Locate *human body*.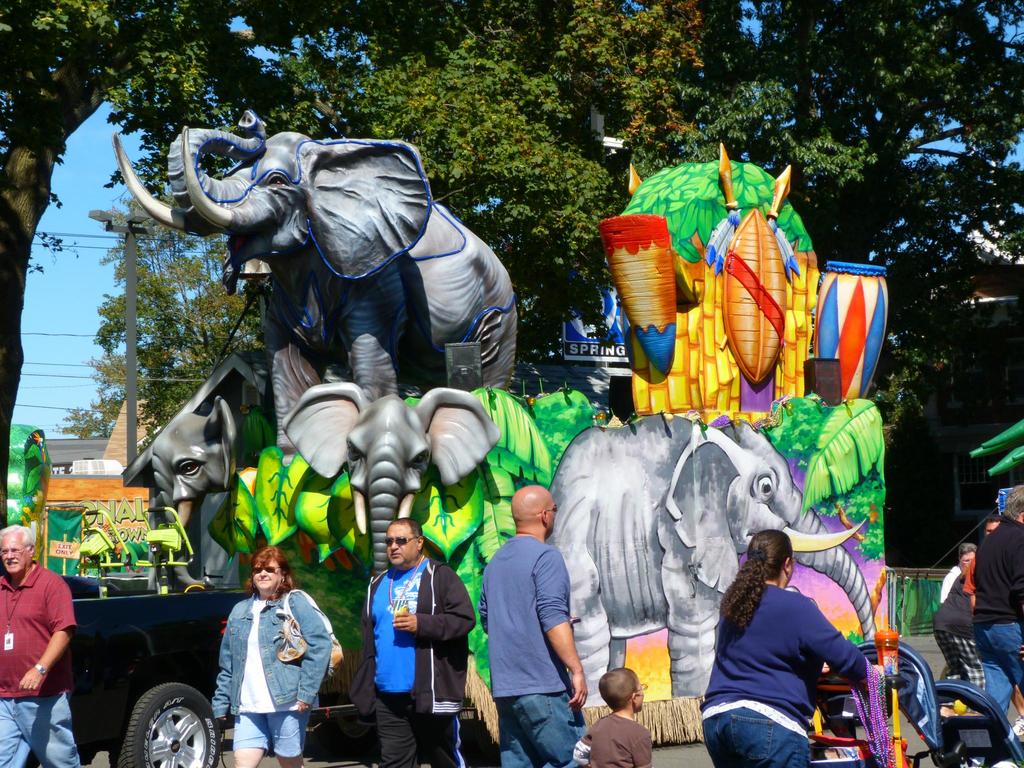
Bounding box: box(346, 558, 476, 767).
